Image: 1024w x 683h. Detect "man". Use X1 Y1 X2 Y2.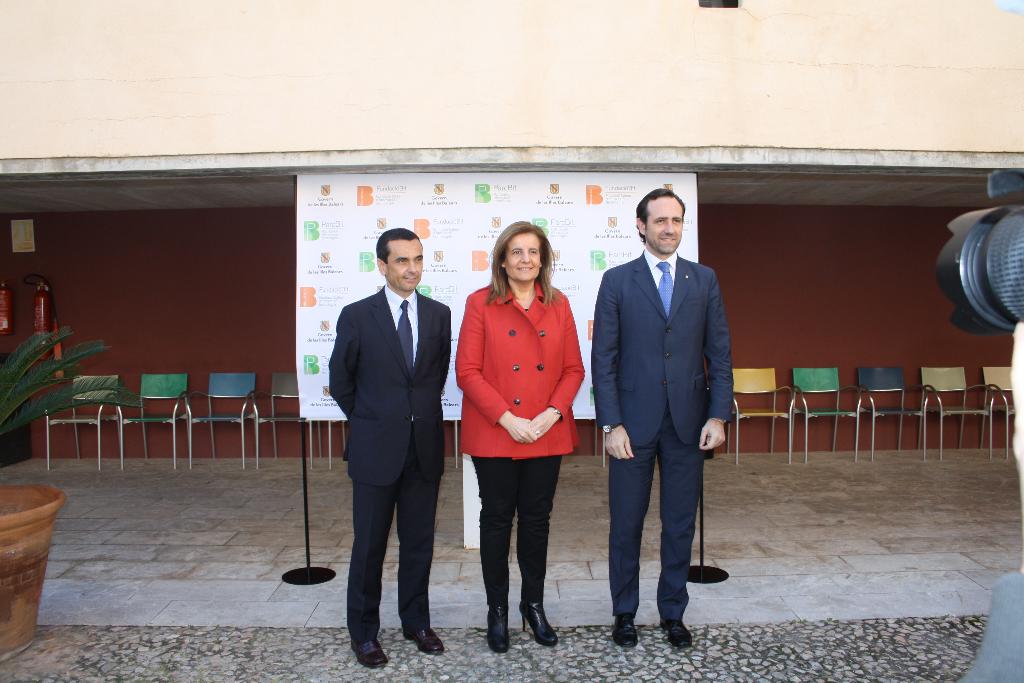
325 230 455 674.
